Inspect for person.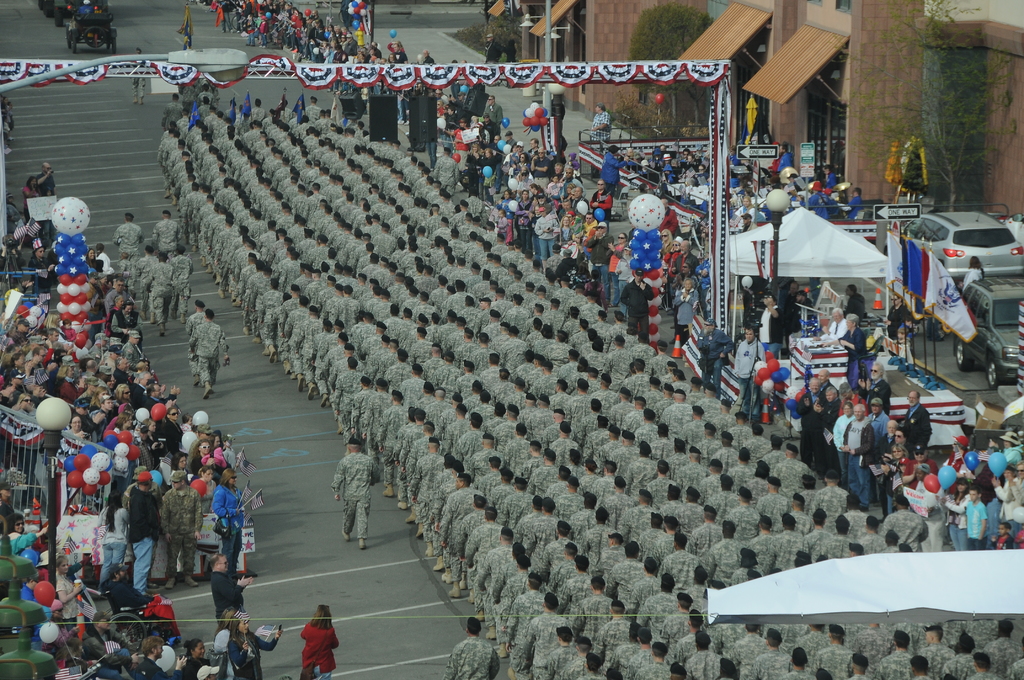
Inspection: box=[858, 364, 893, 399].
